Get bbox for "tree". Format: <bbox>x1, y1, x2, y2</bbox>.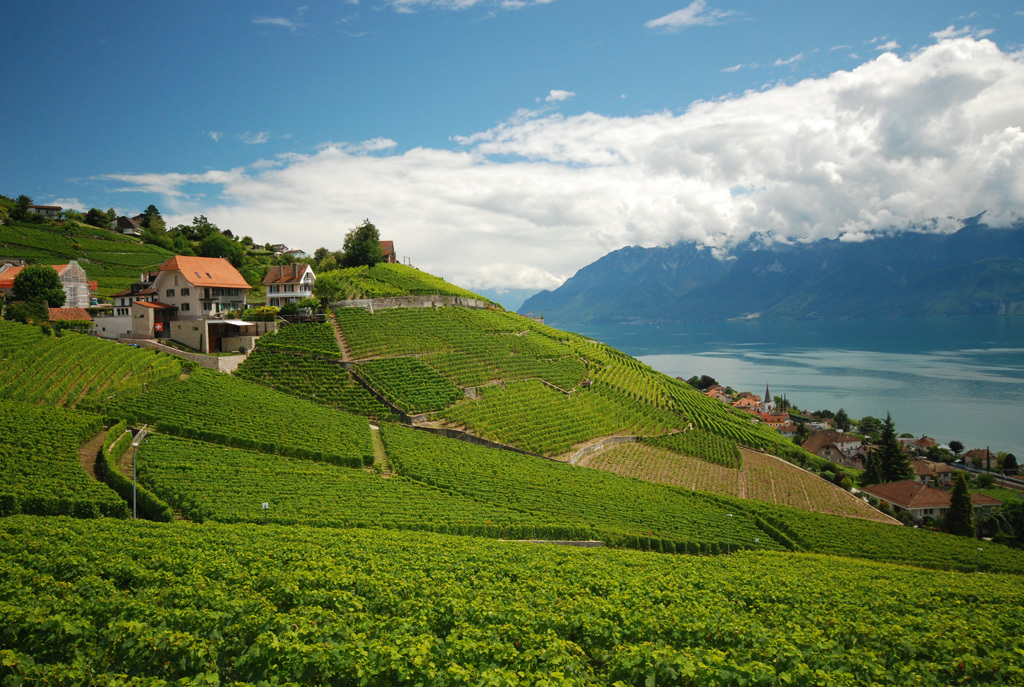
<bbox>243, 235, 255, 247</bbox>.
